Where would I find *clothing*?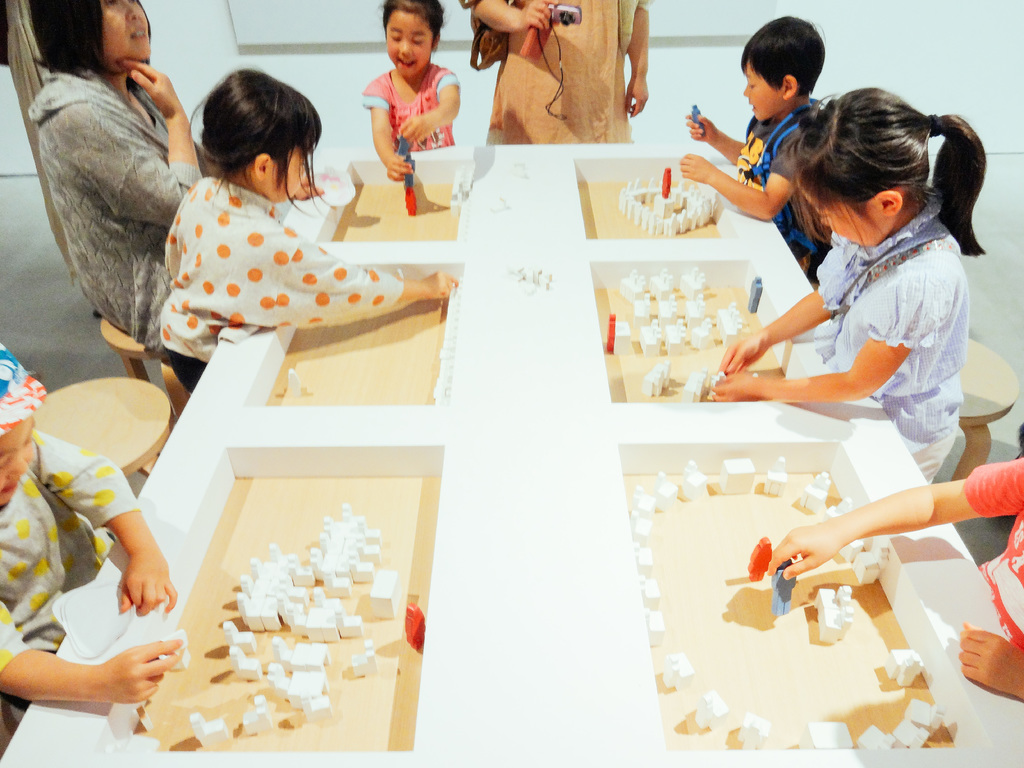
At {"left": 365, "top": 68, "right": 460, "bottom": 161}.
